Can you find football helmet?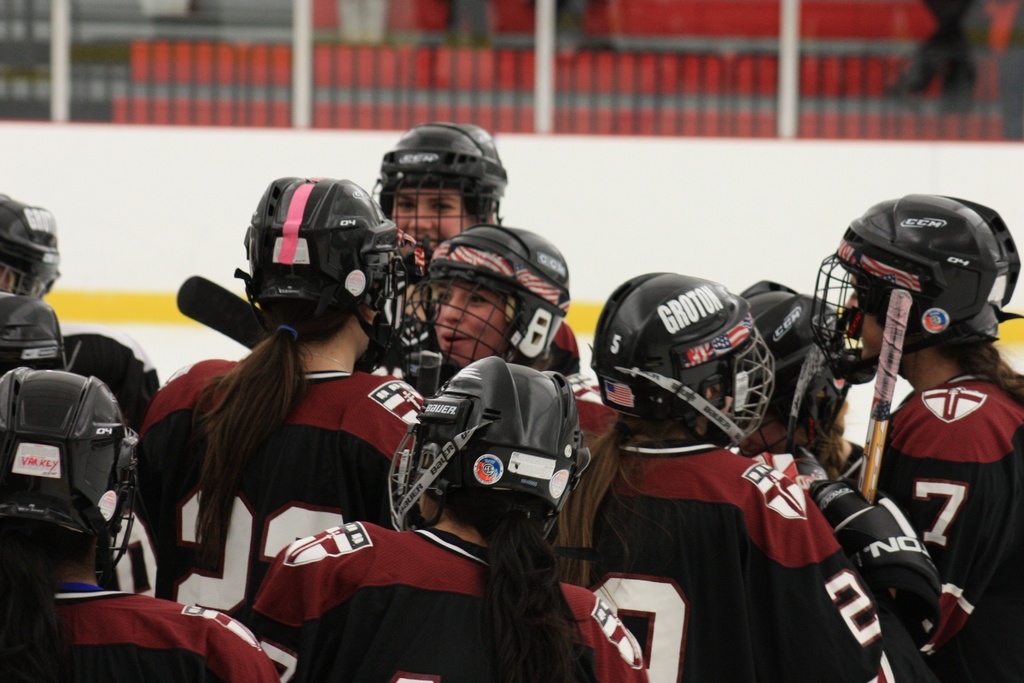
Yes, bounding box: [x1=0, y1=189, x2=68, y2=310].
